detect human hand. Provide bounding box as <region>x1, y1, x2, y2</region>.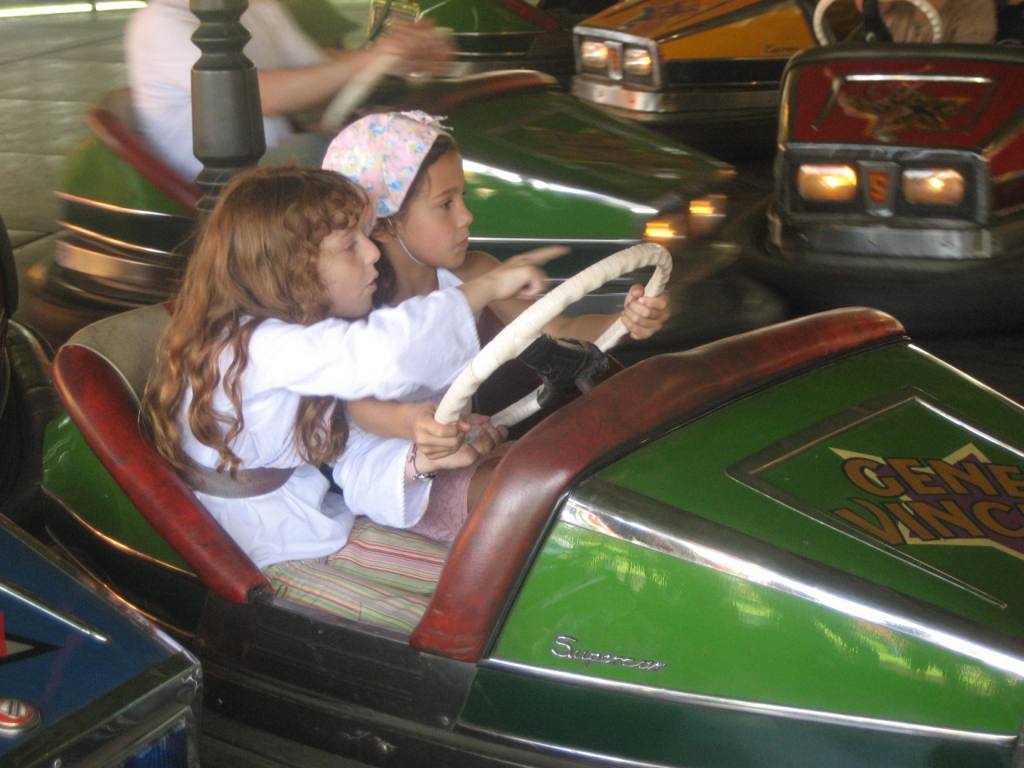
<region>464, 411, 513, 462</region>.
